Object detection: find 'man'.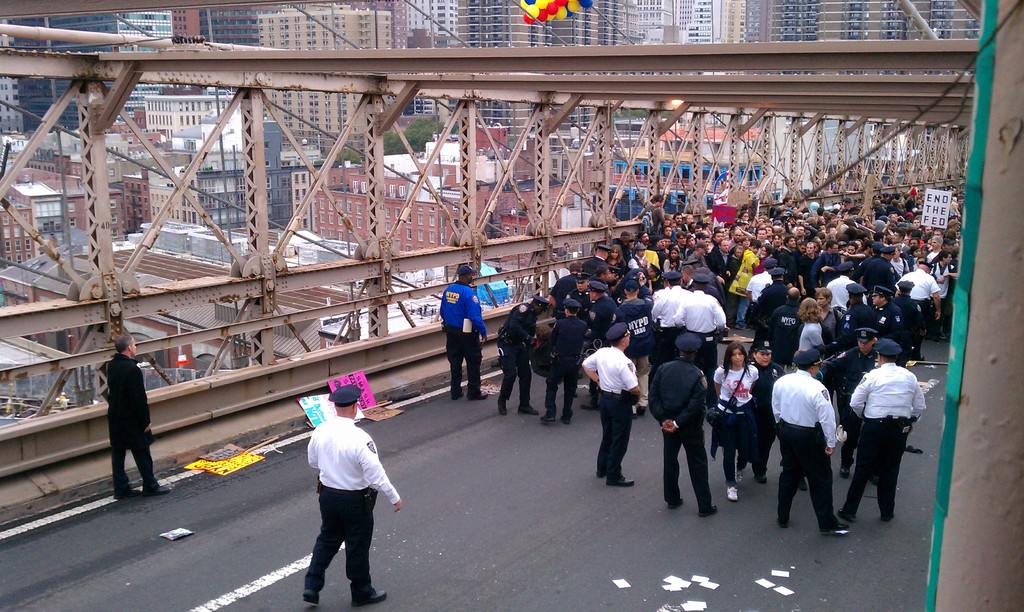
(left=438, top=265, right=490, bottom=404).
